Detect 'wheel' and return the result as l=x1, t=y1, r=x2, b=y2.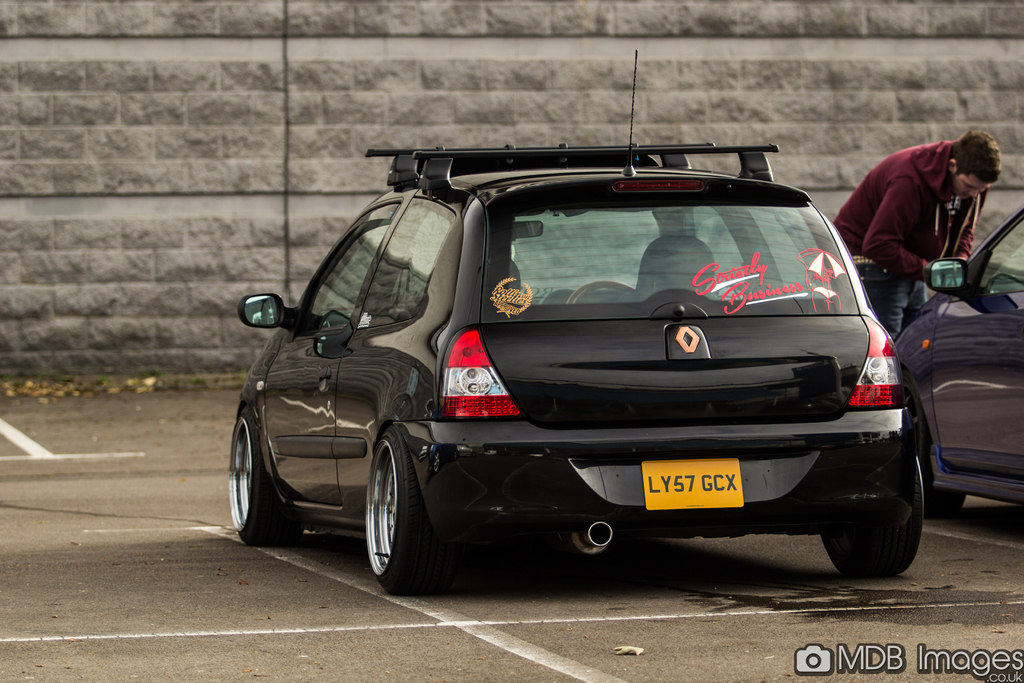
l=231, t=406, r=303, b=545.
